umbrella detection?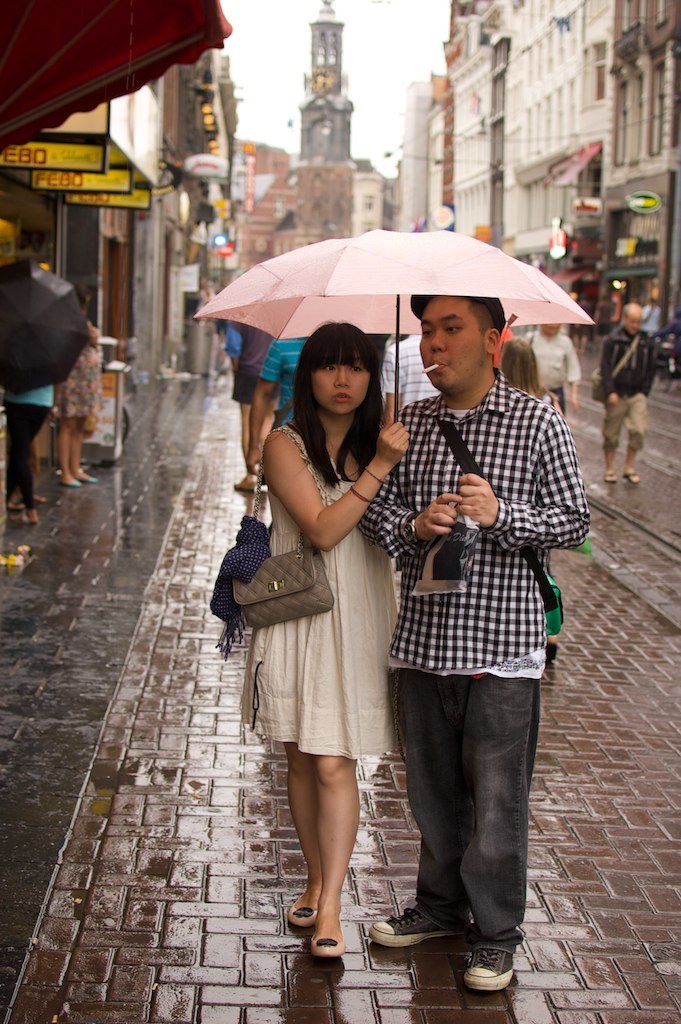
crop(0, 260, 92, 402)
